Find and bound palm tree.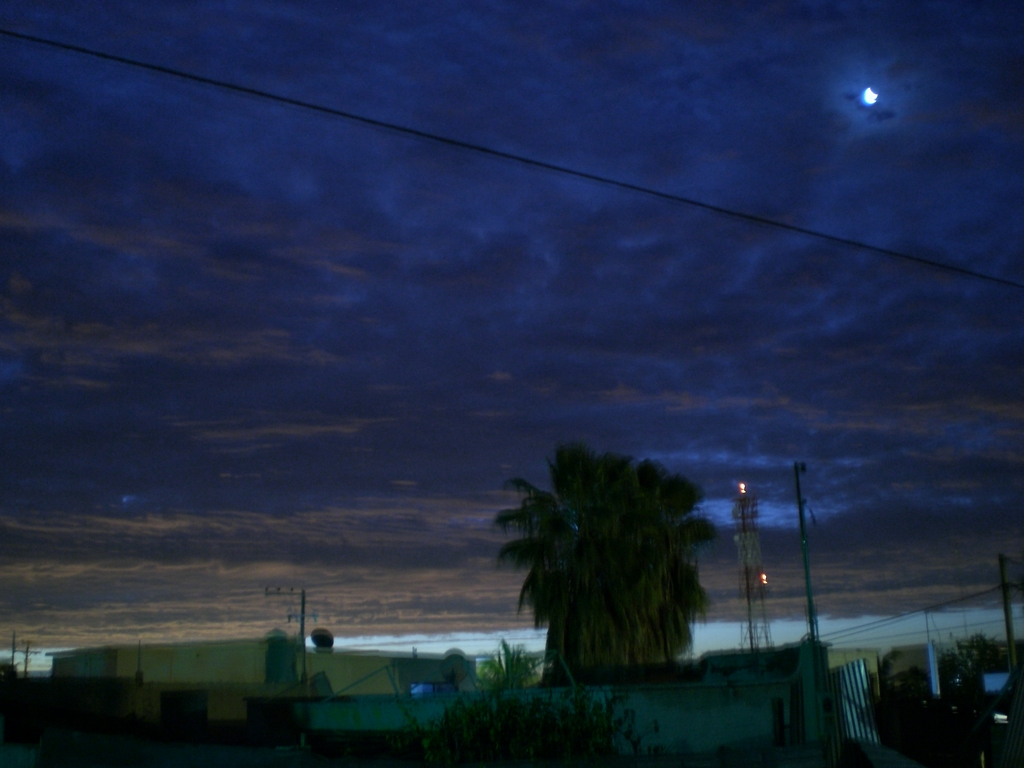
Bound: [left=496, top=454, right=732, bottom=712].
